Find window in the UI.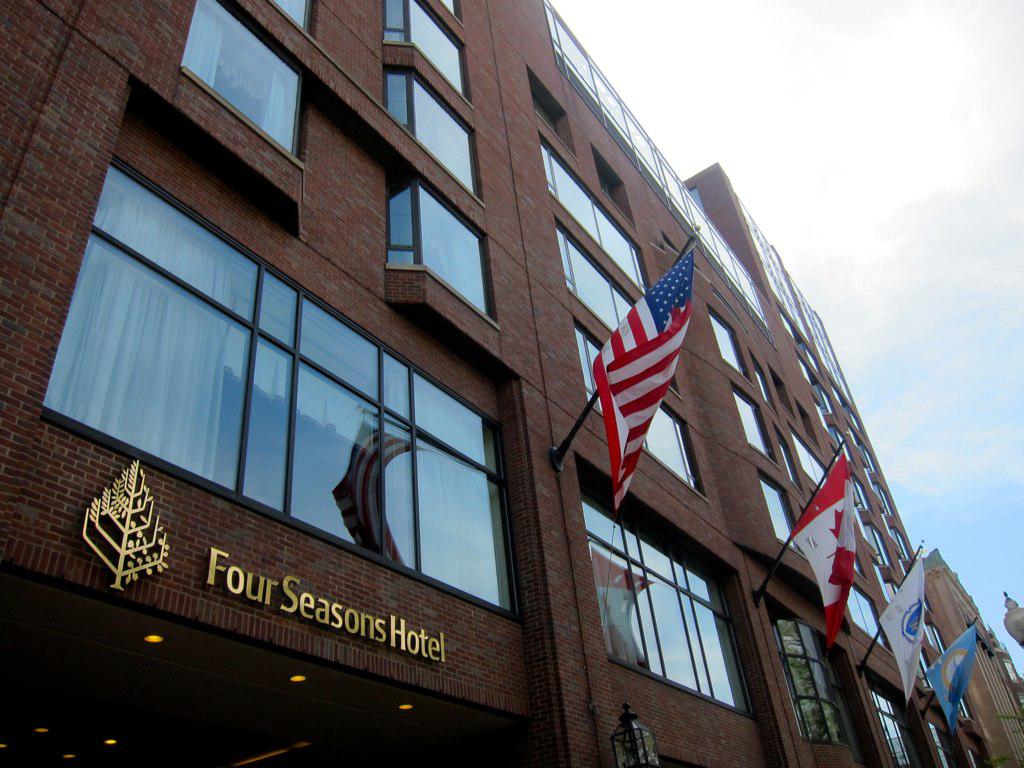
UI element at left=563, top=222, right=682, bottom=394.
